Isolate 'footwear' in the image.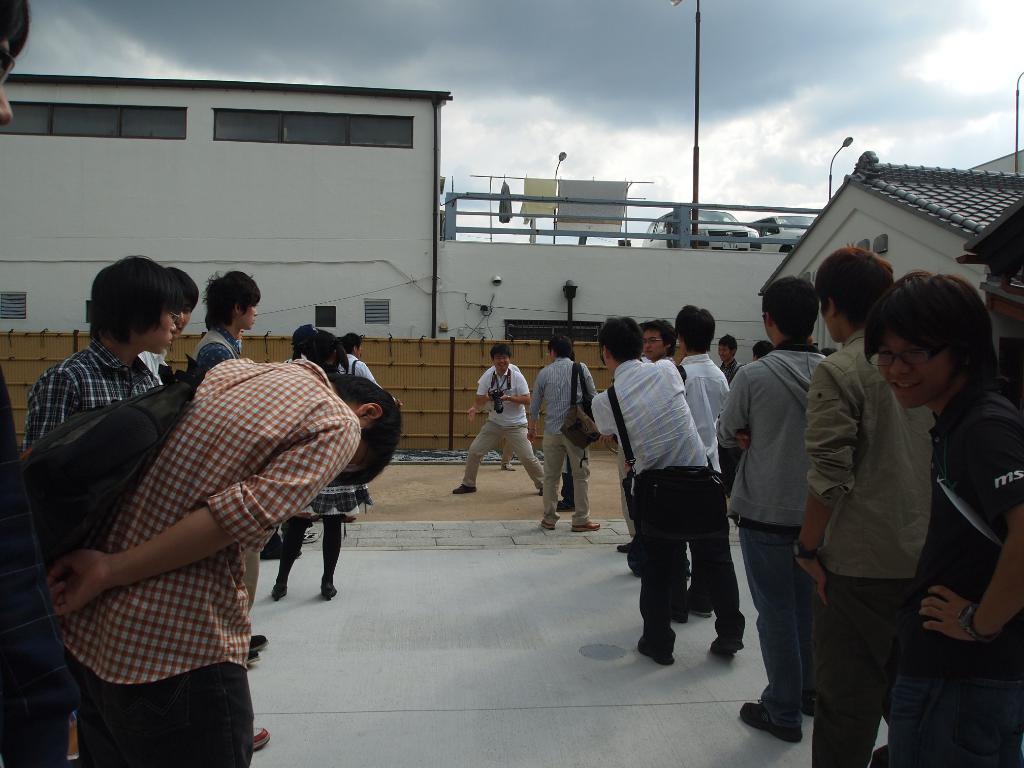
Isolated region: box=[672, 606, 688, 623].
